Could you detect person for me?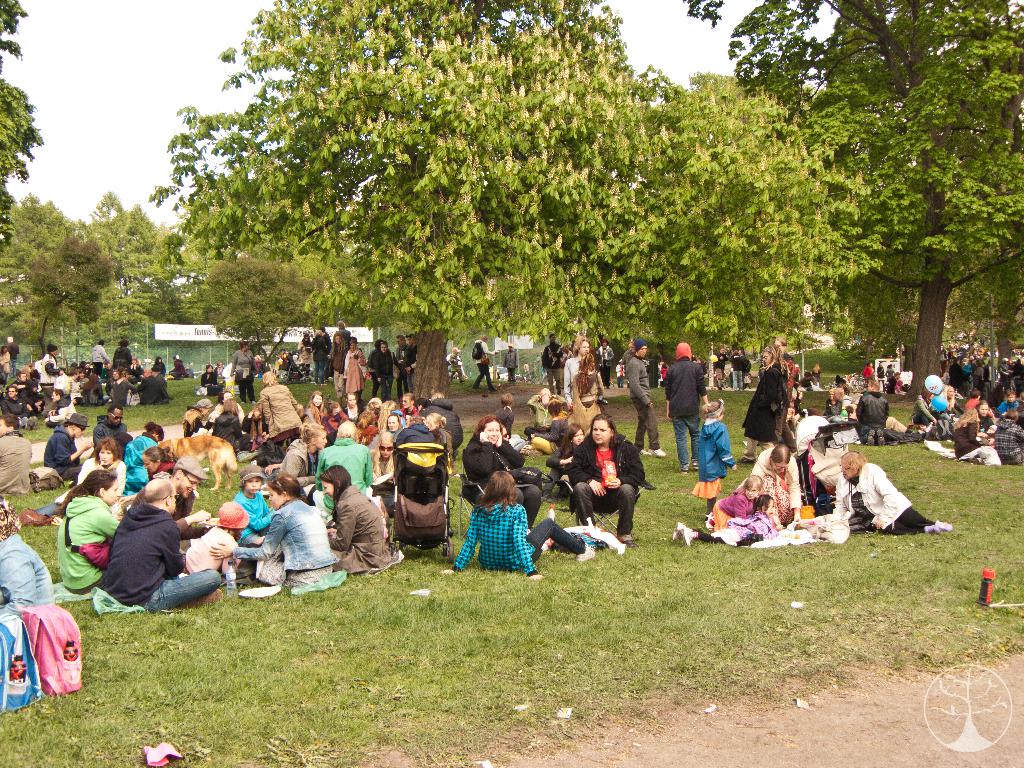
Detection result: 339, 335, 378, 403.
